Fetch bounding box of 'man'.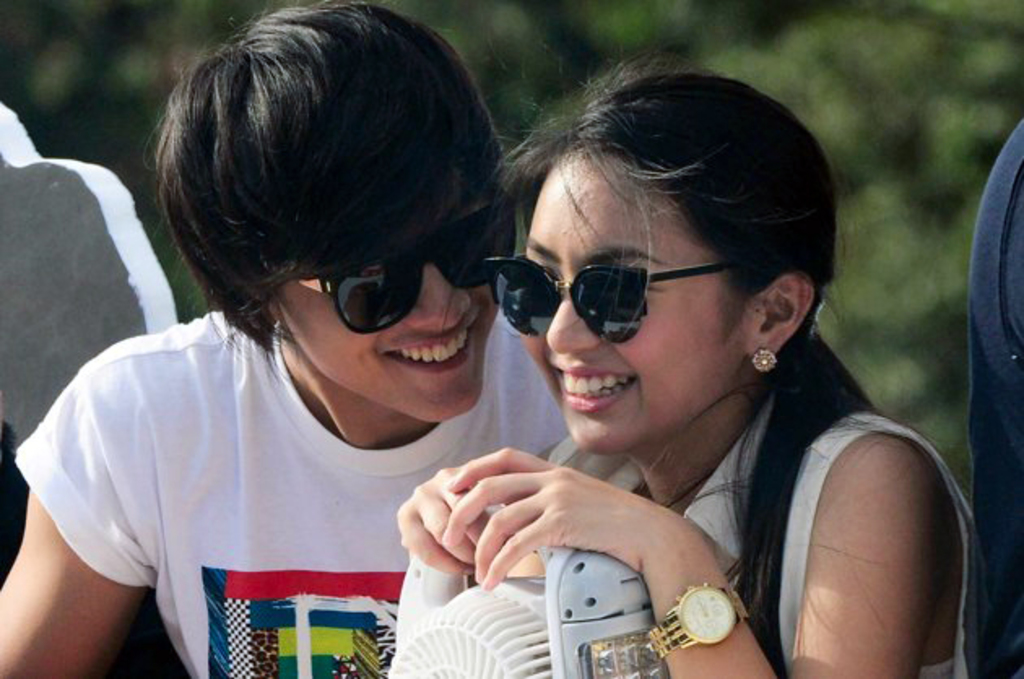
Bbox: rect(0, 0, 571, 677).
